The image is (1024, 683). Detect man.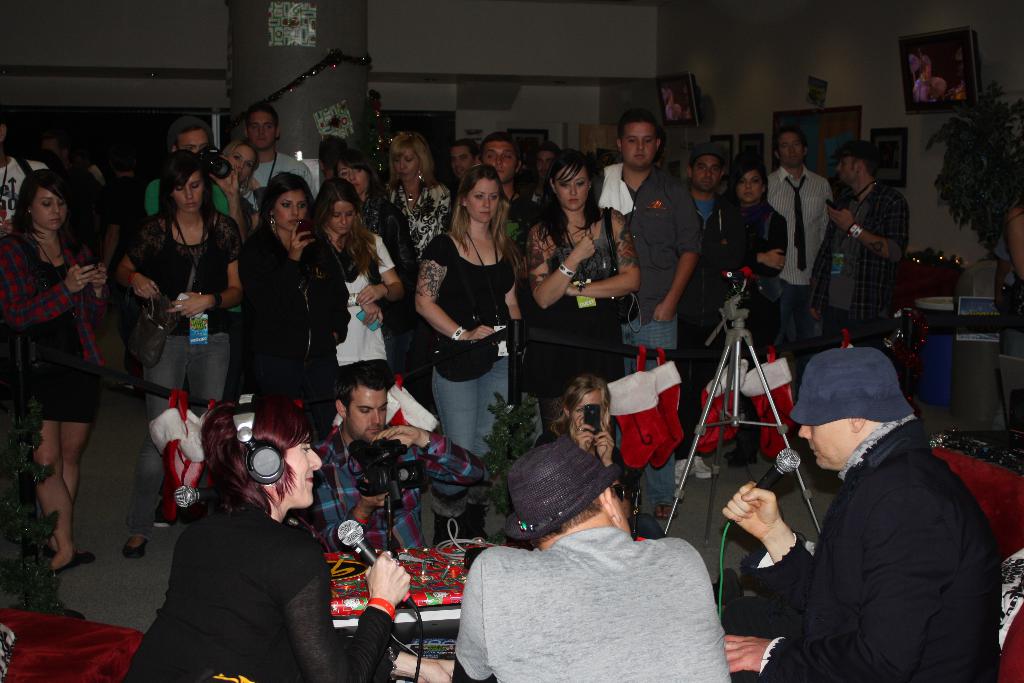
Detection: 465:129:548:256.
